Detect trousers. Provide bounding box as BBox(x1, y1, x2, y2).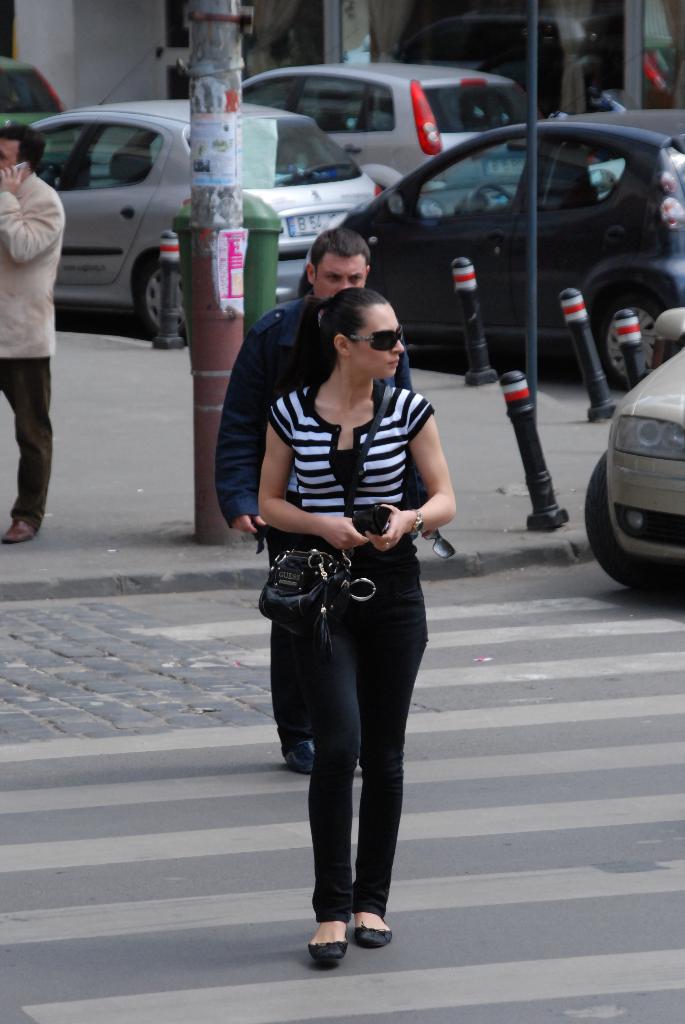
BBox(0, 355, 52, 532).
